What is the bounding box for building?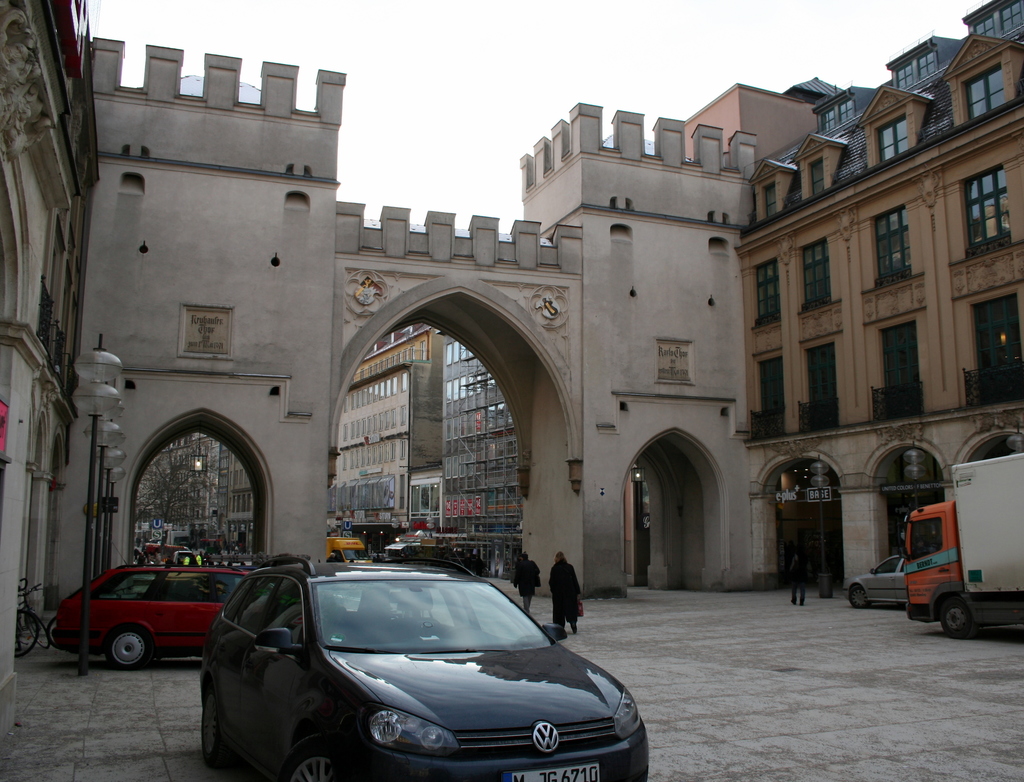
box=[746, 0, 1023, 588].
